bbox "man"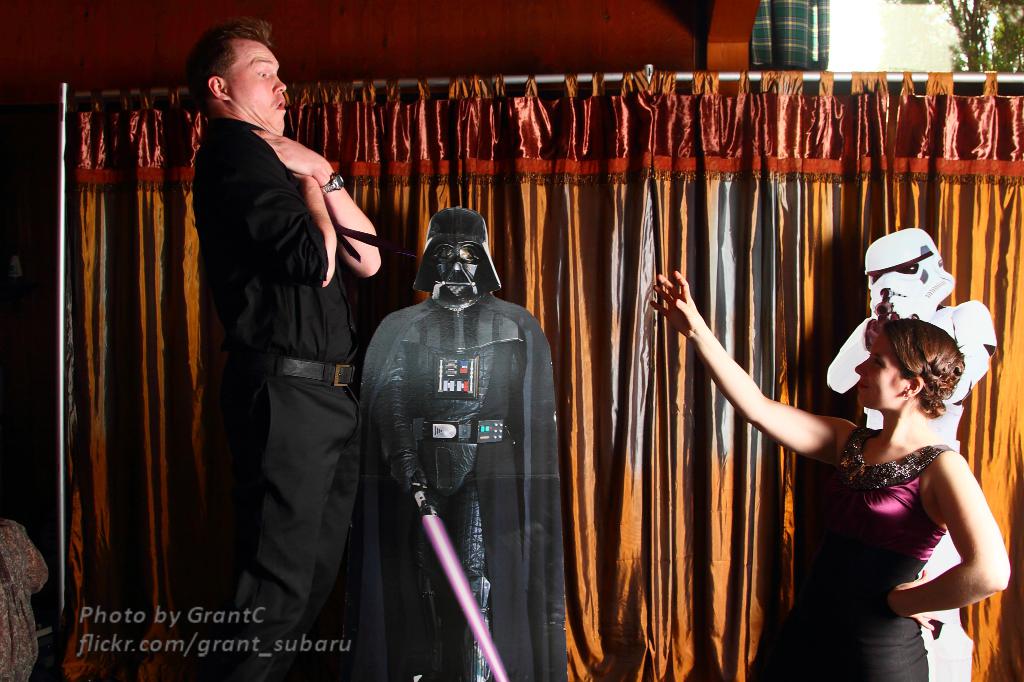
detection(172, 22, 398, 681)
